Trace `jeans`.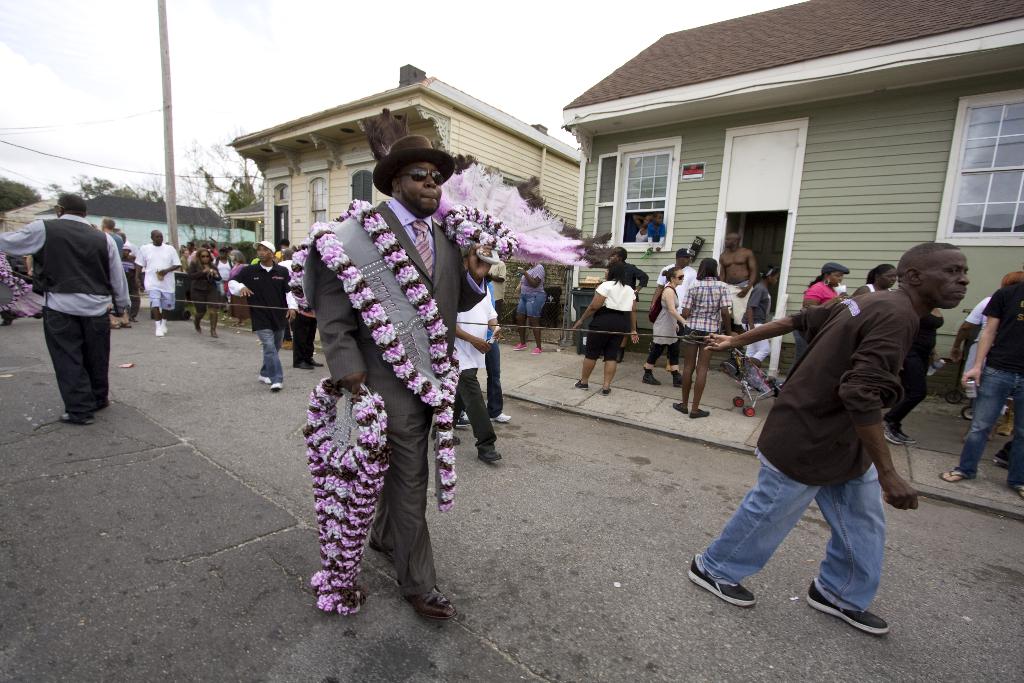
Traced to (257,331,280,383).
